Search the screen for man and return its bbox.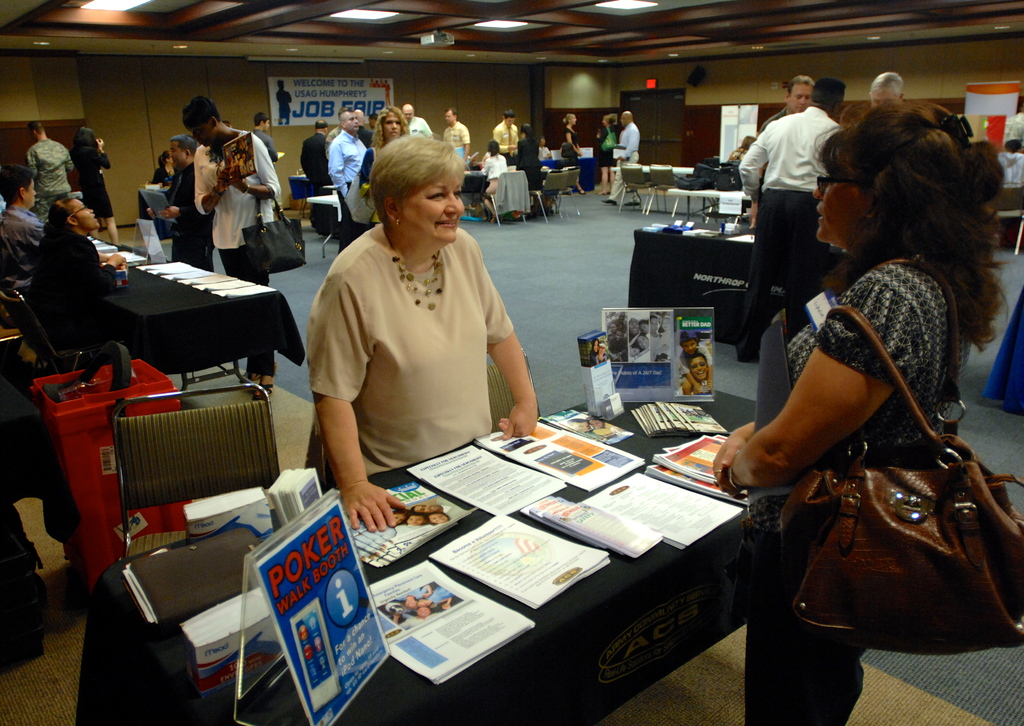
Found: (17,191,125,333).
